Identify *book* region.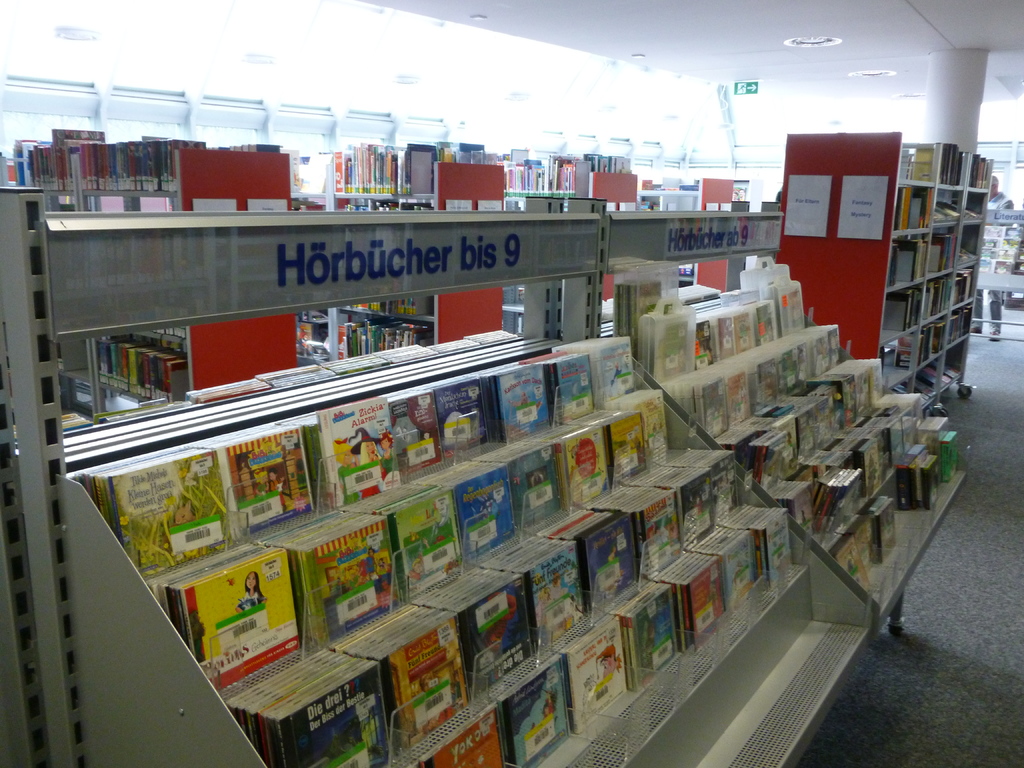
Region: select_region(893, 353, 958, 396).
